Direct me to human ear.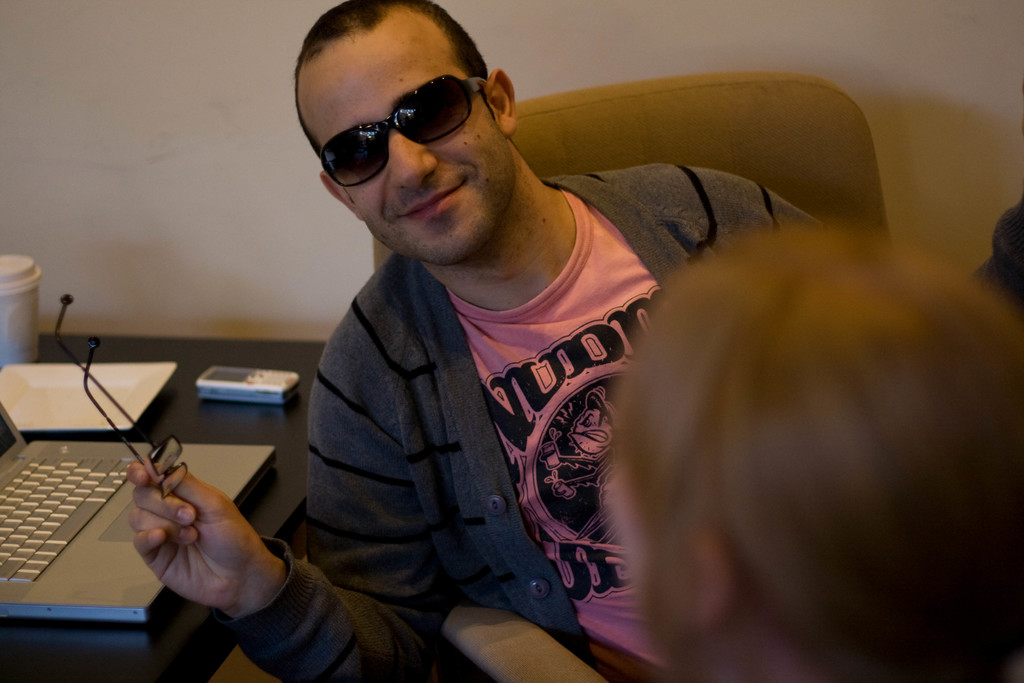
Direction: [487, 69, 520, 139].
